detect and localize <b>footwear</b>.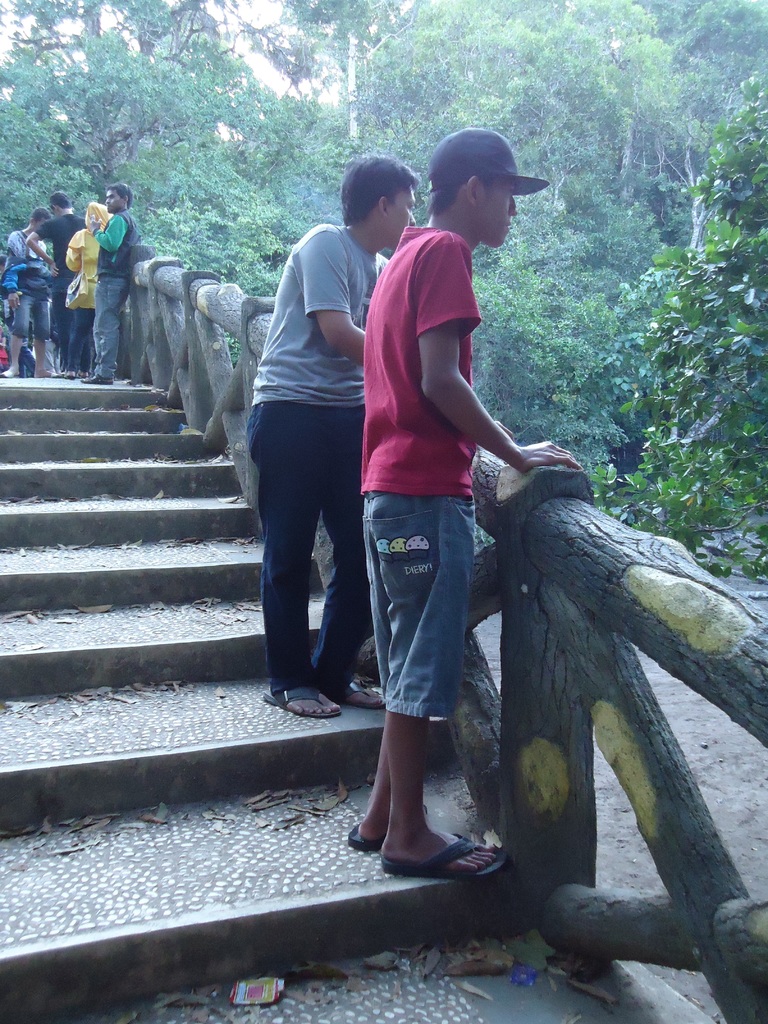
Localized at [x1=72, y1=366, x2=86, y2=378].
